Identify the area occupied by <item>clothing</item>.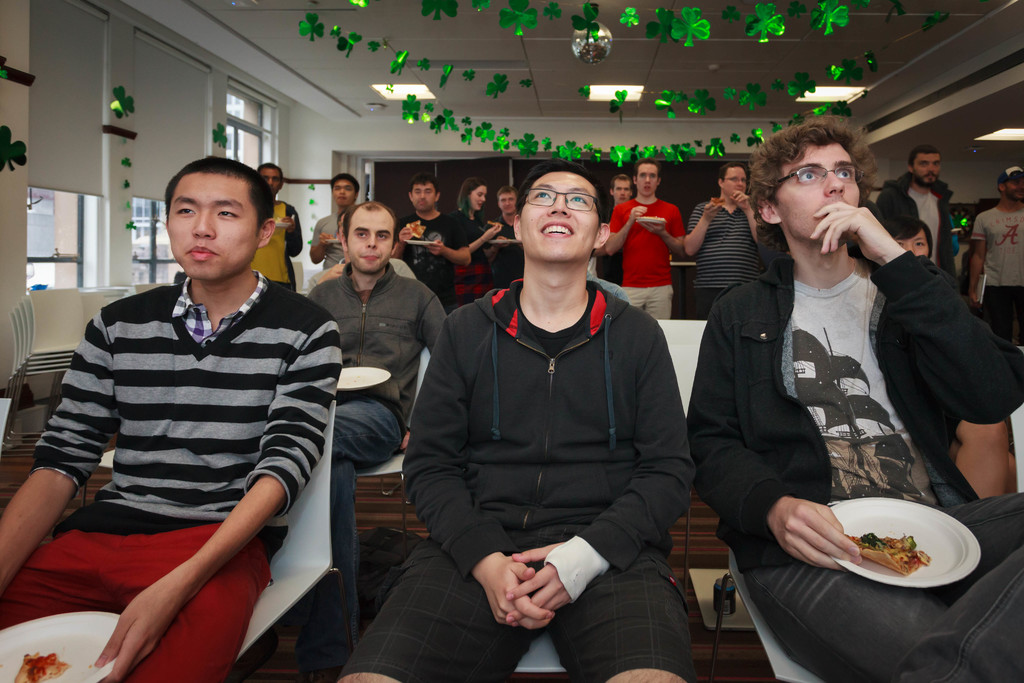
Area: bbox=[740, 499, 1023, 682].
